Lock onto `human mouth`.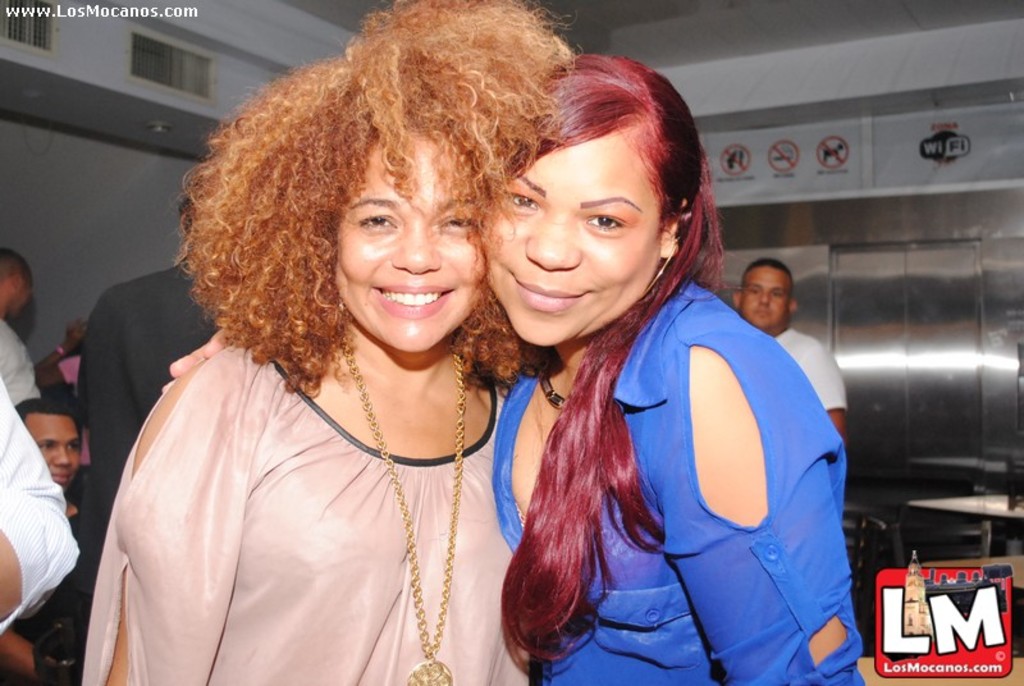
Locked: rect(54, 472, 70, 483).
